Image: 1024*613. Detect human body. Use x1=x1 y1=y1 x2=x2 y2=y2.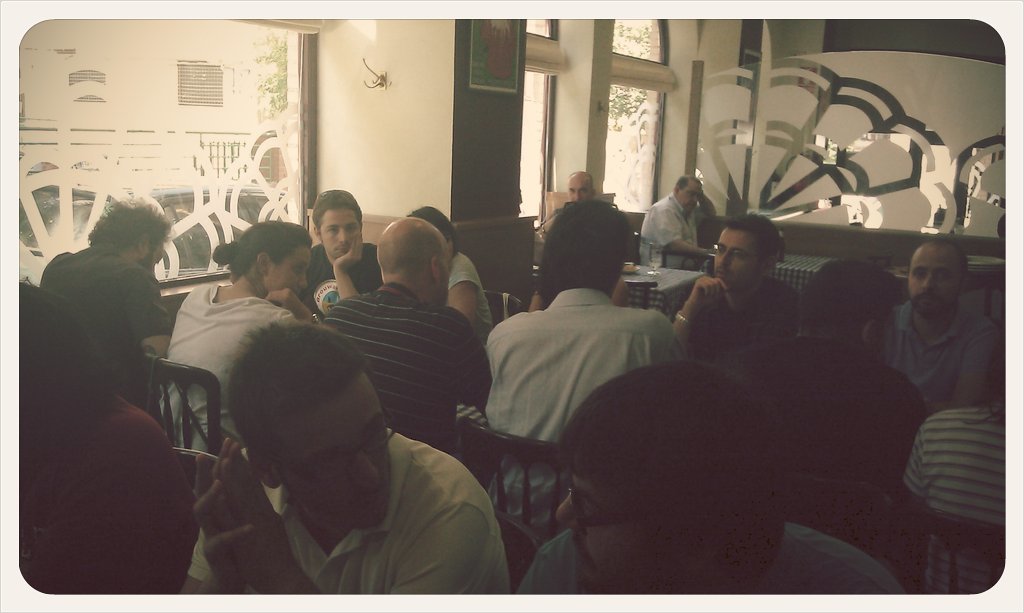
x1=696 y1=245 x2=929 y2=551.
